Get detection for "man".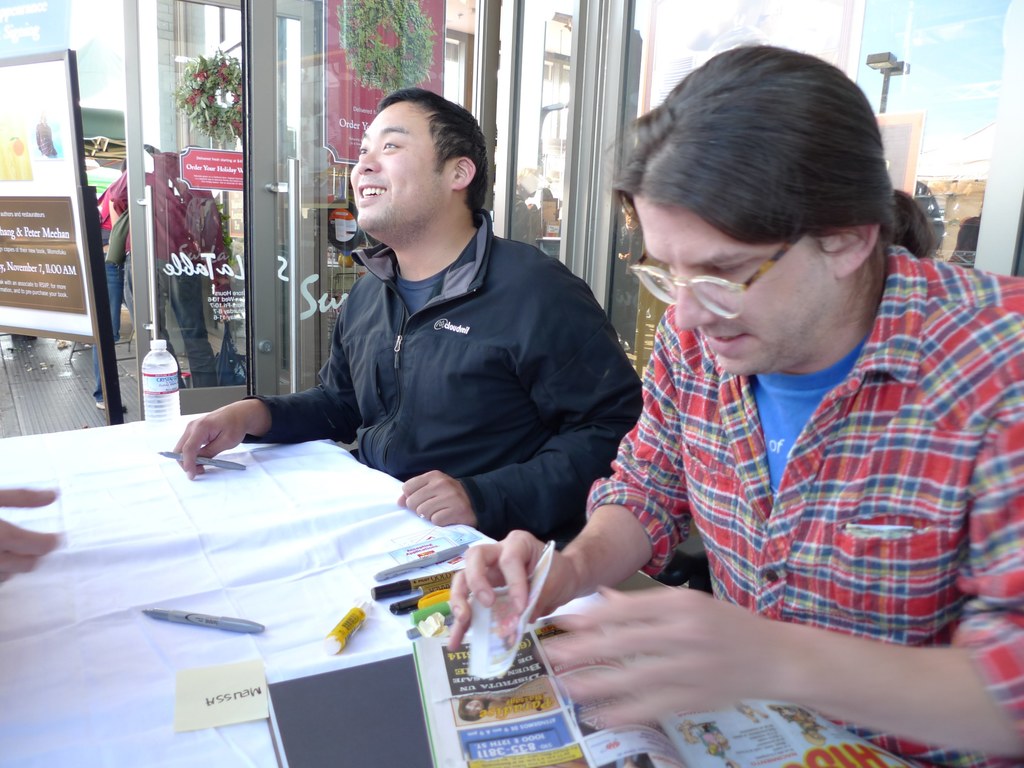
Detection: {"left": 171, "top": 84, "right": 639, "bottom": 540}.
